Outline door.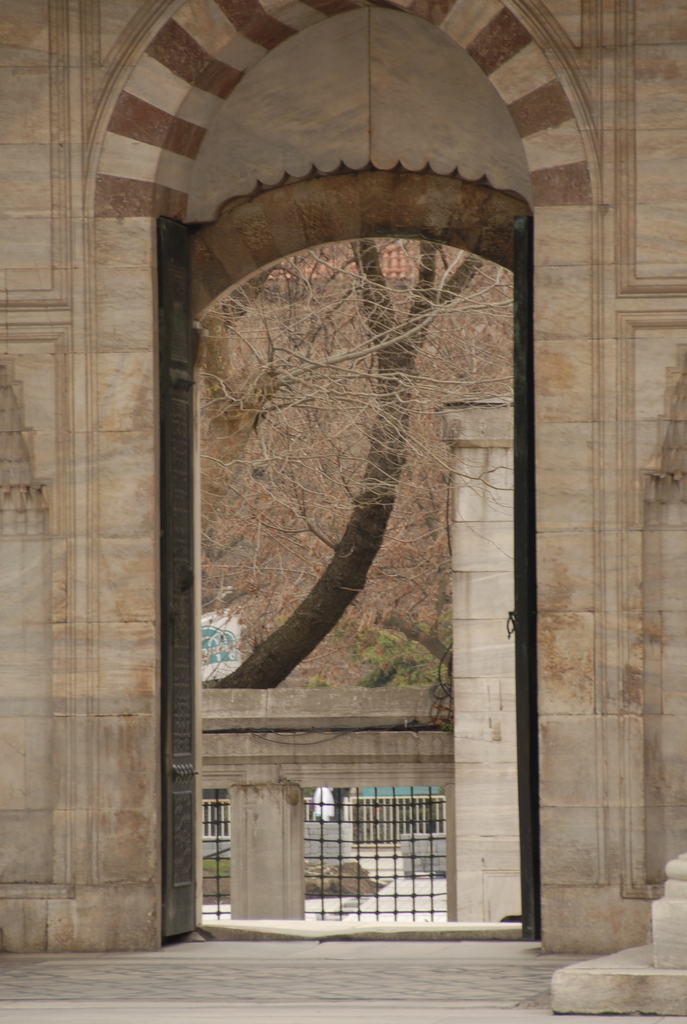
Outline: (x1=197, y1=186, x2=531, y2=849).
